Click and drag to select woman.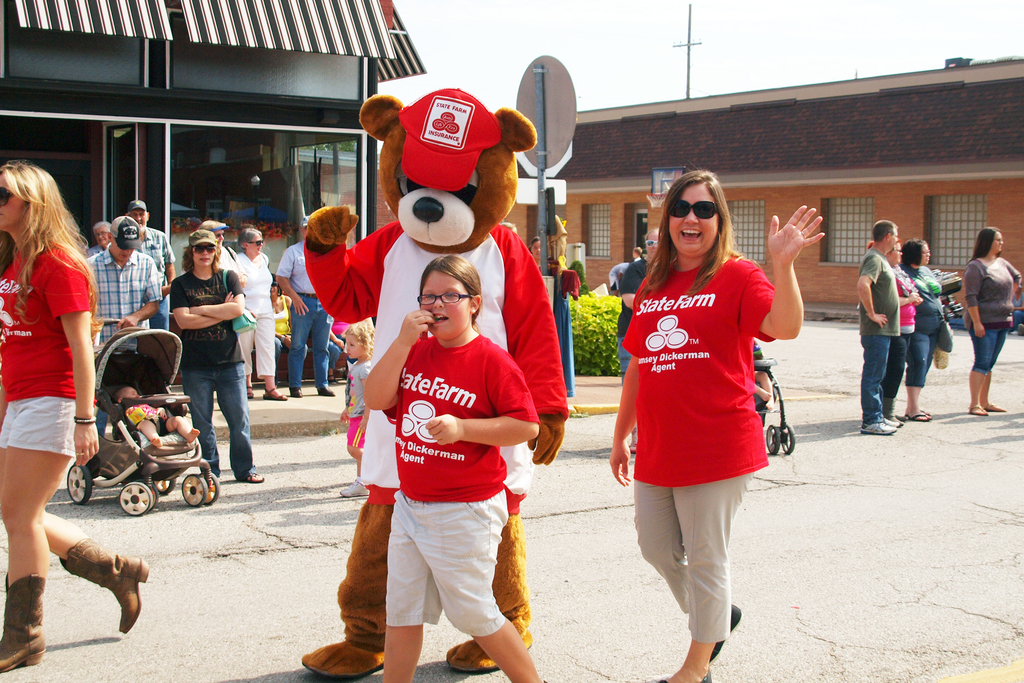
Selection: region(877, 241, 924, 416).
